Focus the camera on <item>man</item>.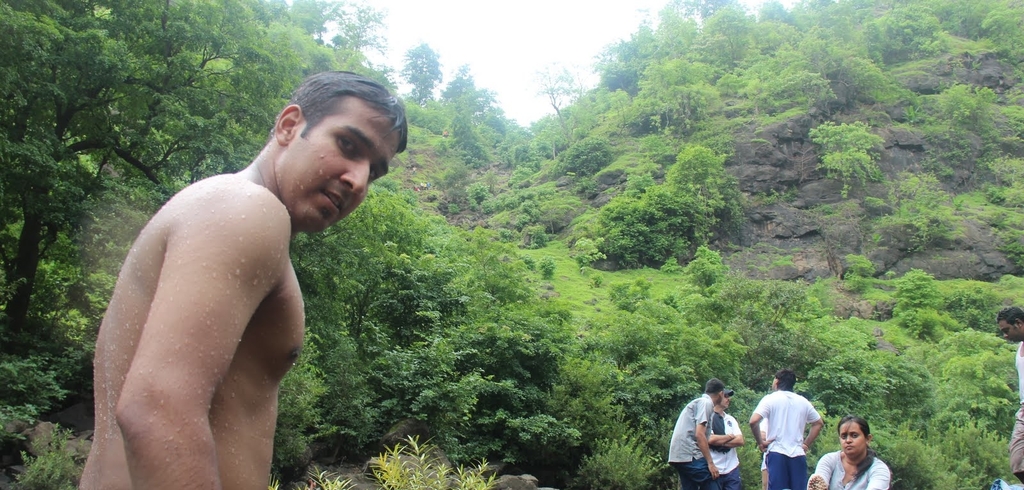
Focus region: bbox=(740, 351, 831, 486).
